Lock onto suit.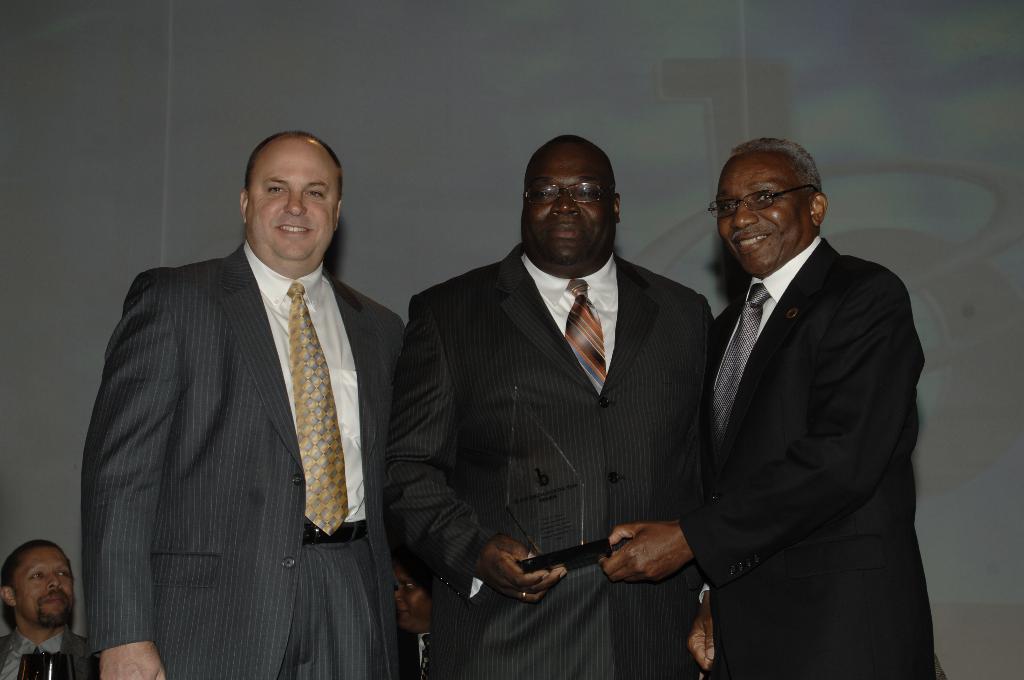
Locked: bbox=[73, 165, 404, 670].
